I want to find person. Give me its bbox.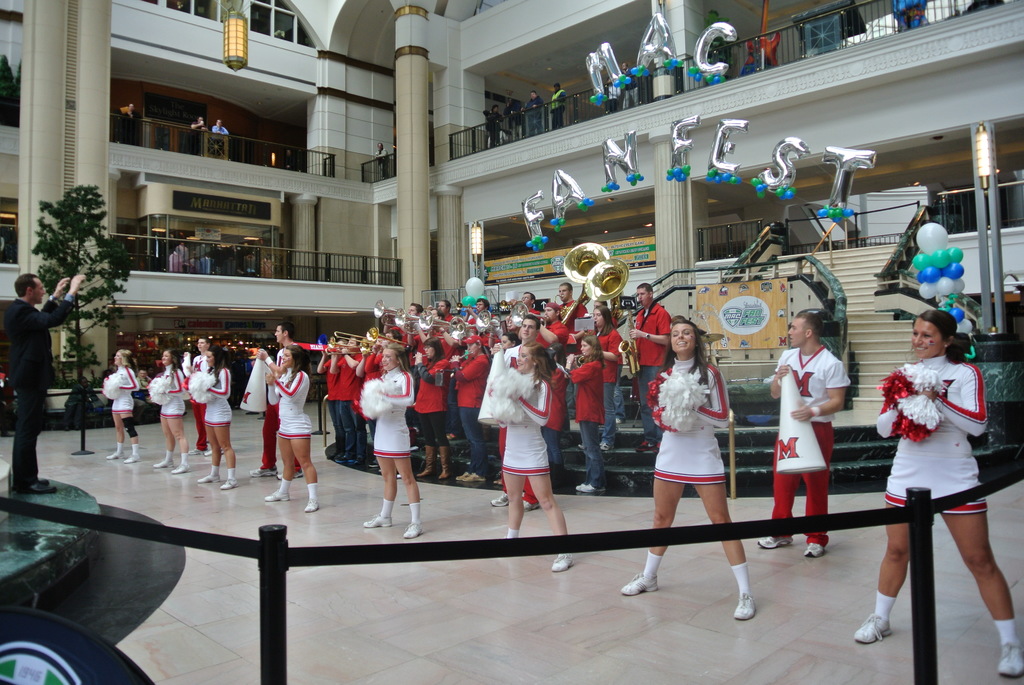
locate(492, 326, 572, 540).
